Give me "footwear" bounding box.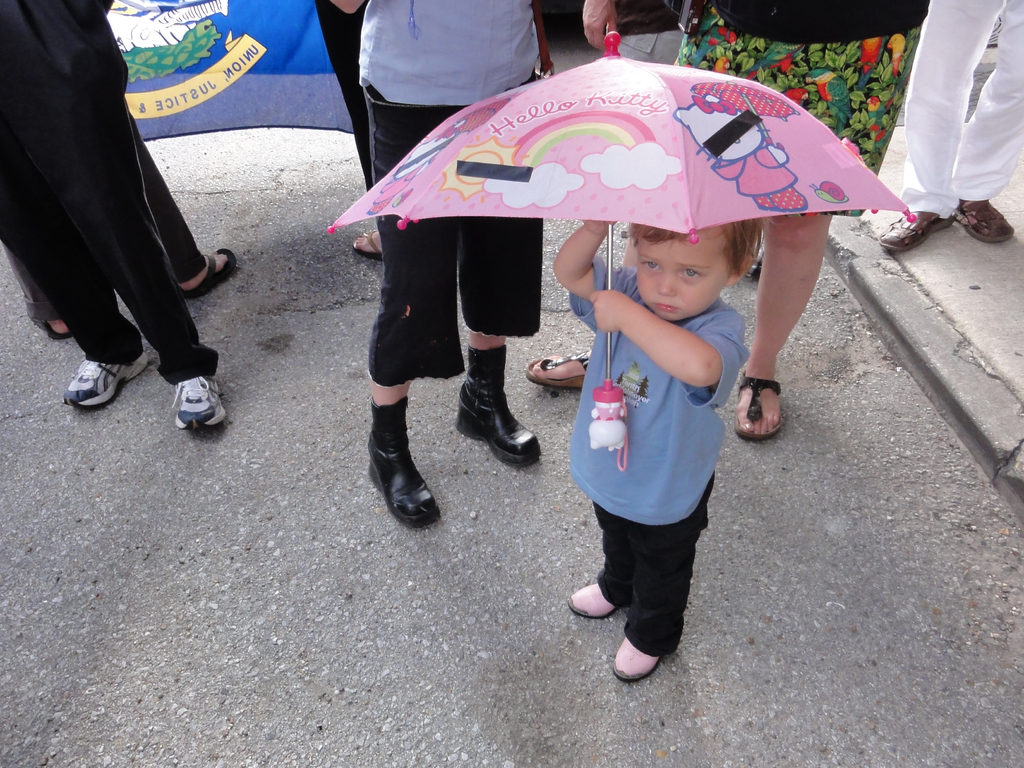
pyautogui.locateOnScreen(455, 345, 531, 466).
